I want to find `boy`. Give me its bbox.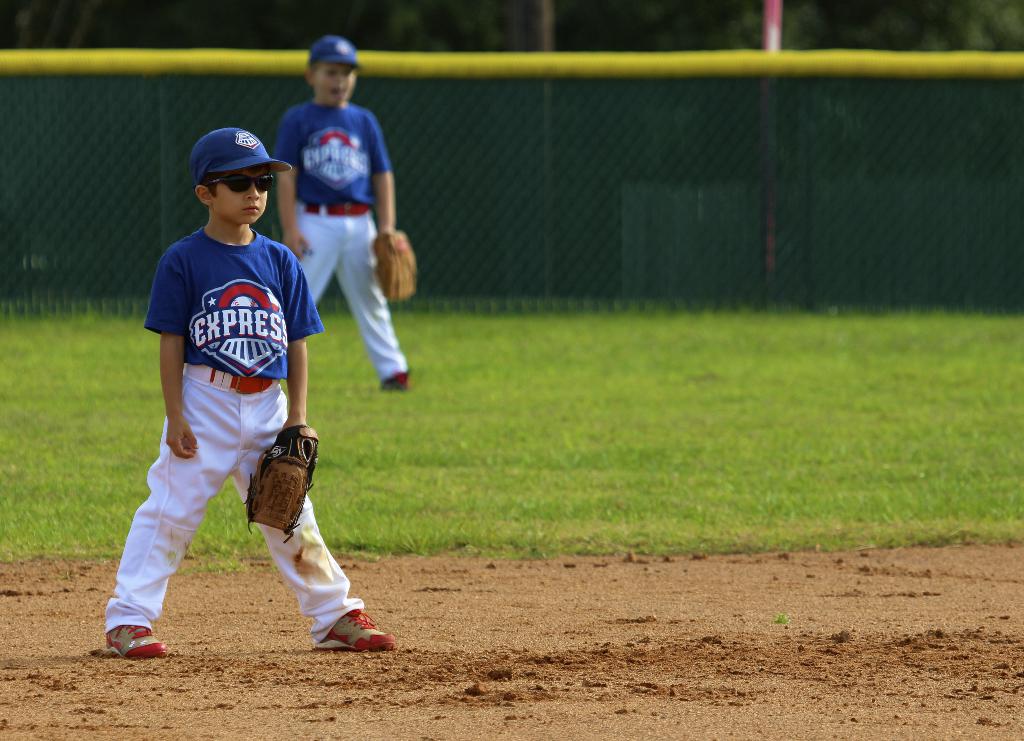
left=108, top=122, right=387, bottom=668.
